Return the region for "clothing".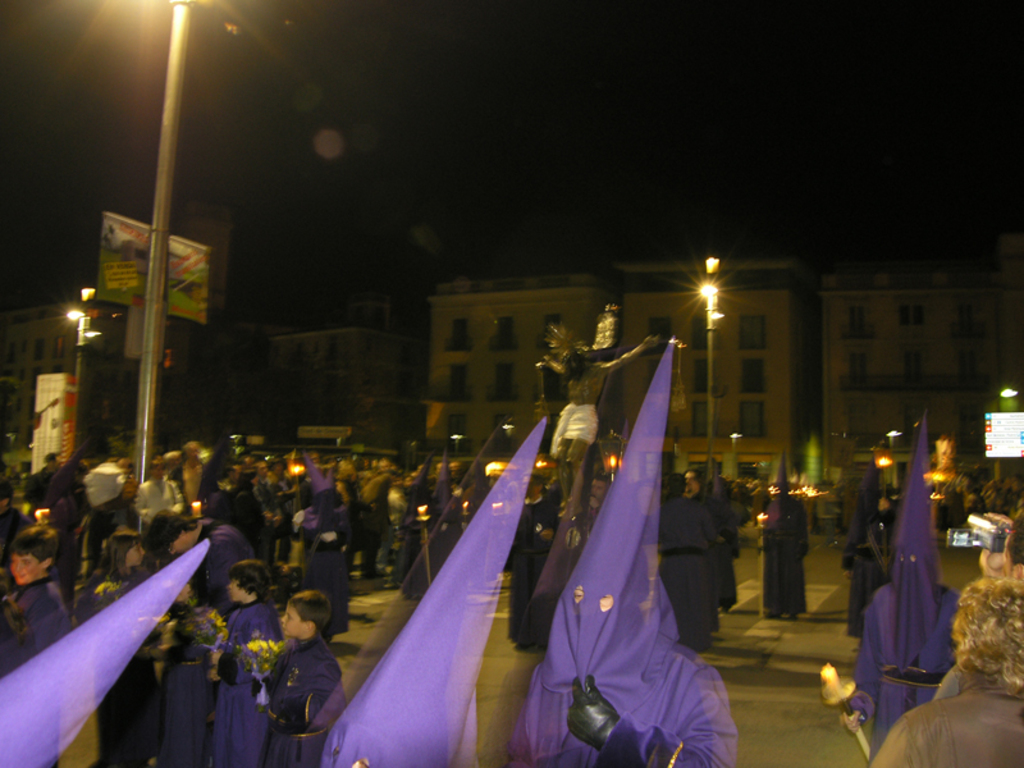
left=157, top=644, right=219, bottom=767.
